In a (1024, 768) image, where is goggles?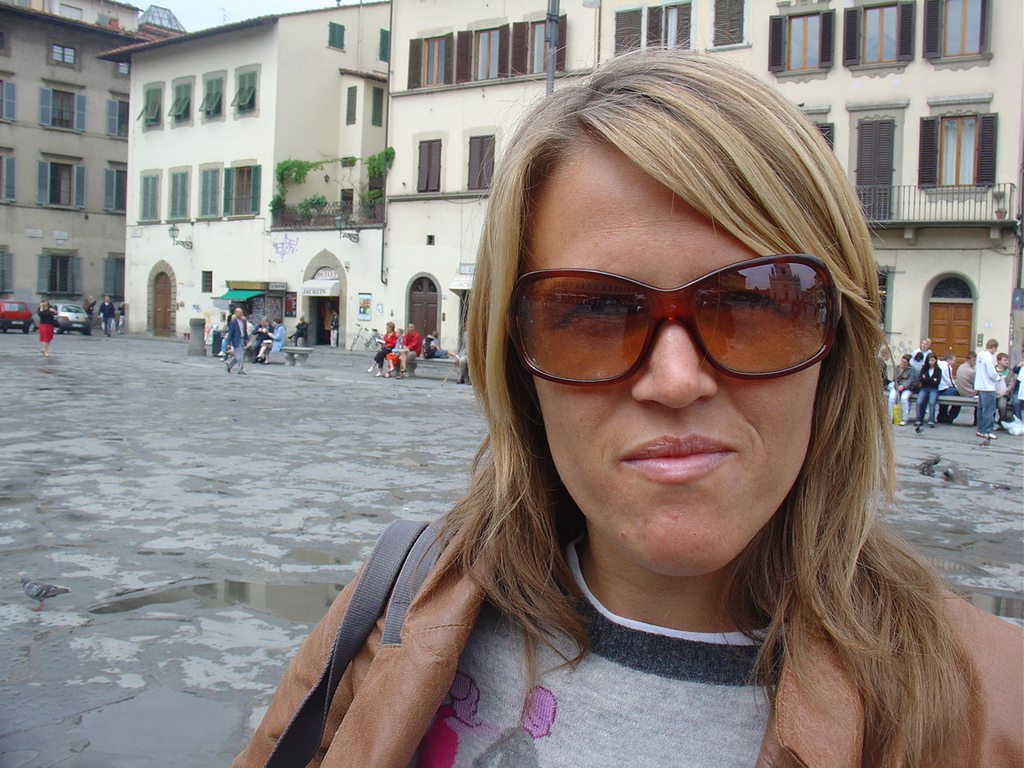
497:259:851:391.
